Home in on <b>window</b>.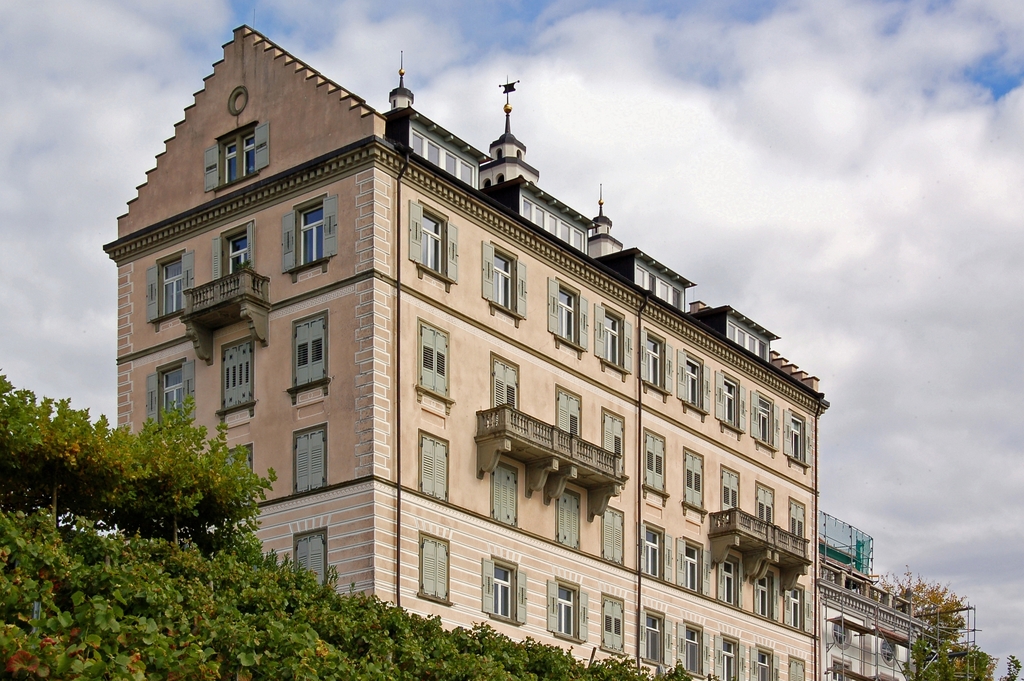
Homed in at bbox=(789, 656, 803, 680).
